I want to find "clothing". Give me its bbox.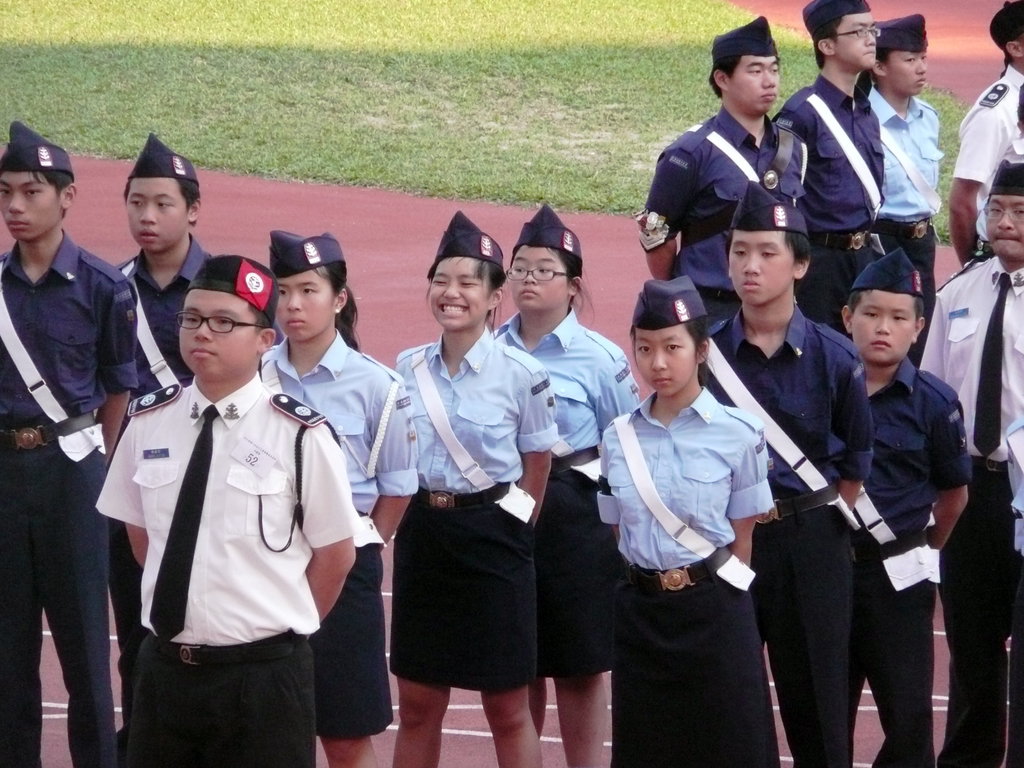
bbox=[524, 455, 609, 688].
